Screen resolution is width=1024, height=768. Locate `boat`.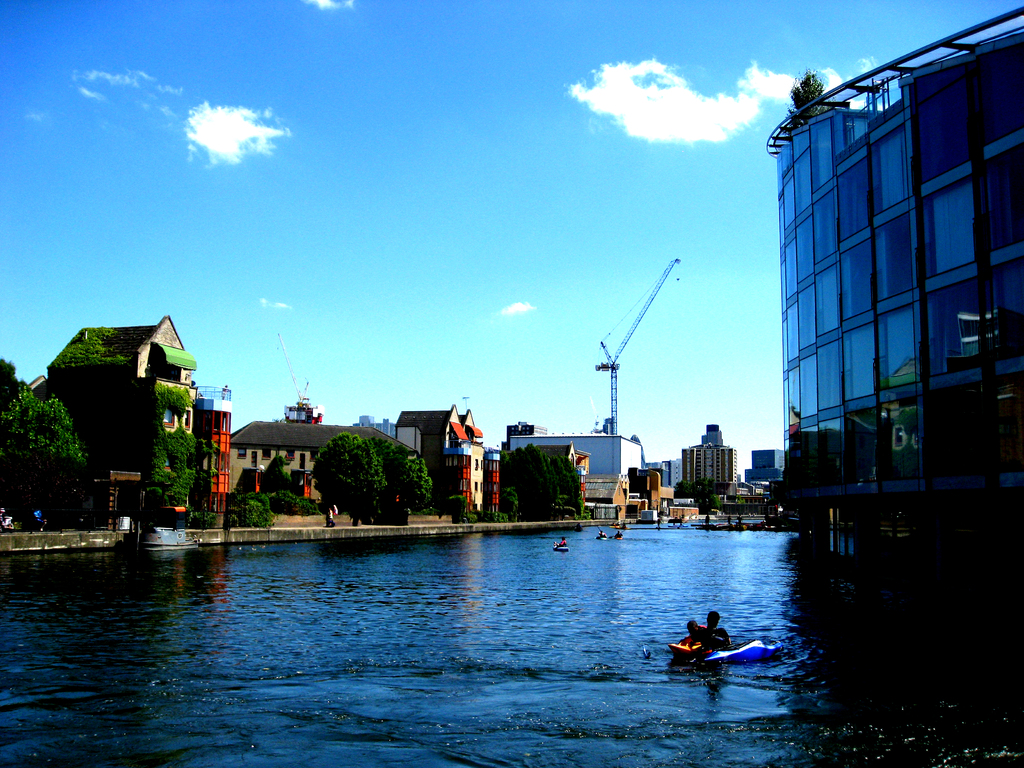
select_region(669, 515, 685, 527).
